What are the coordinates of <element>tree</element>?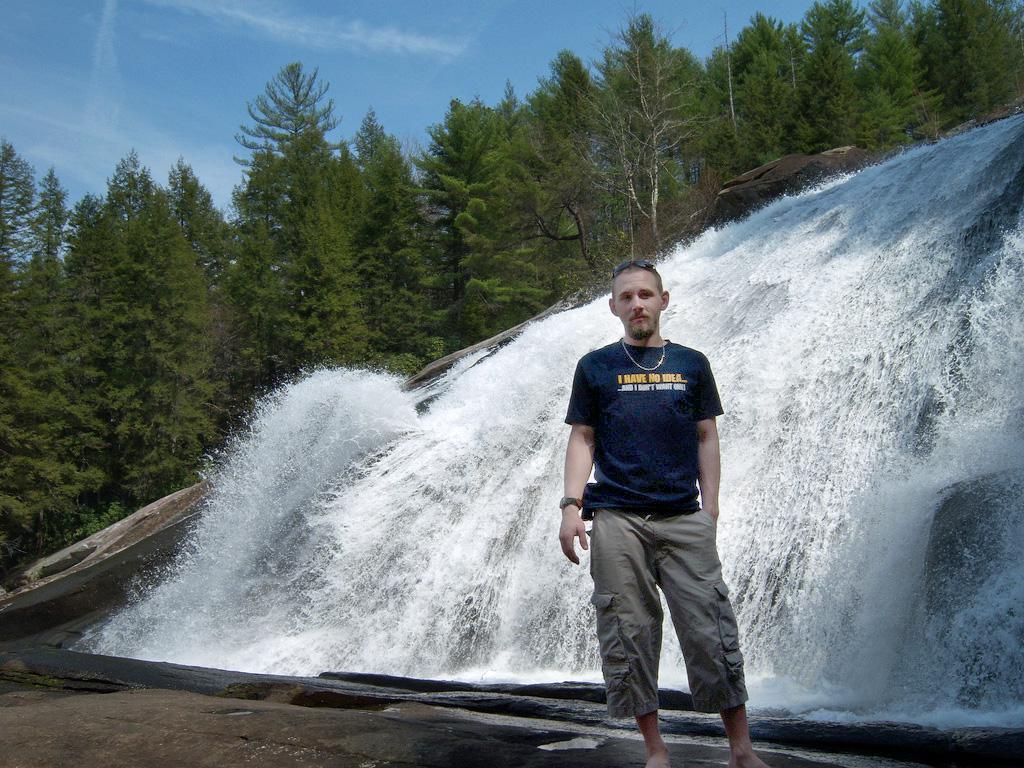
{"x1": 716, "y1": 6, "x2": 788, "y2": 181}.
